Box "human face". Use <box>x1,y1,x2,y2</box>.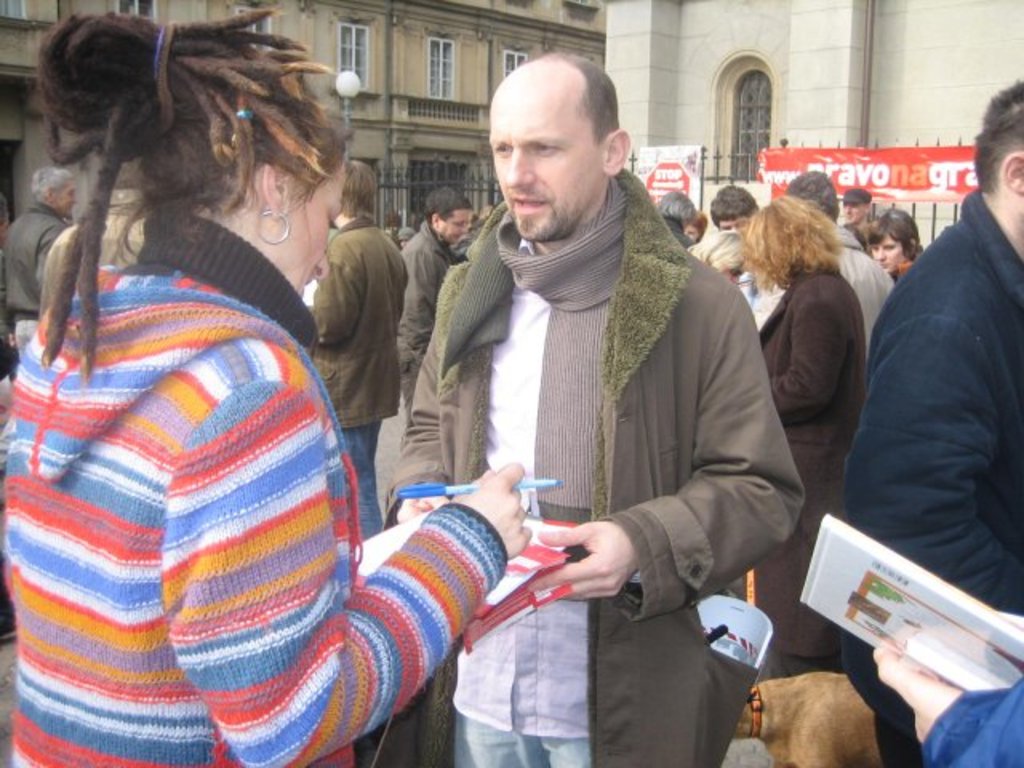
<box>722,218,749,229</box>.
